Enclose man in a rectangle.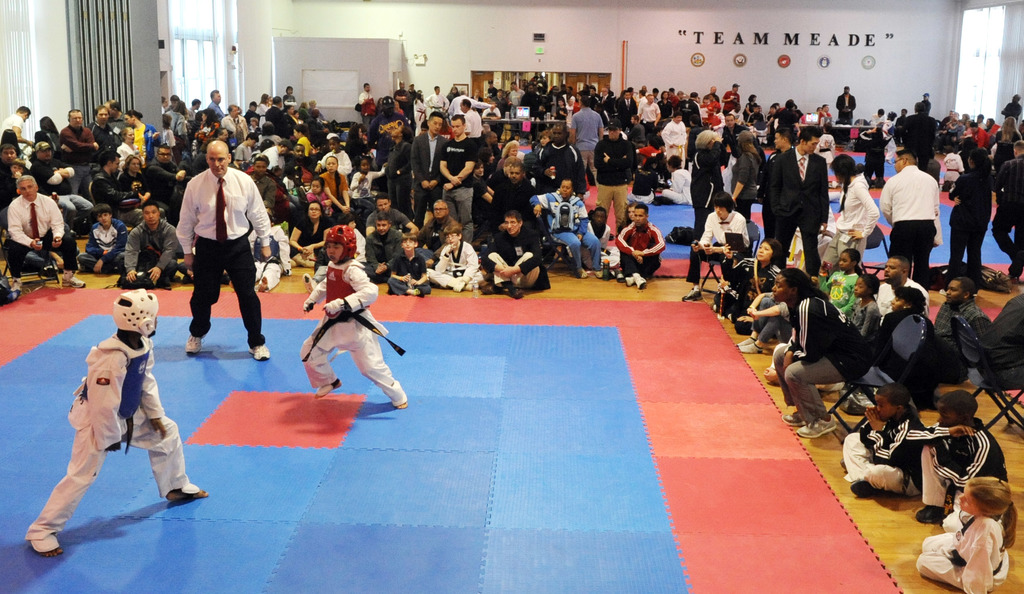
detection(116, 201, 179, 291).
